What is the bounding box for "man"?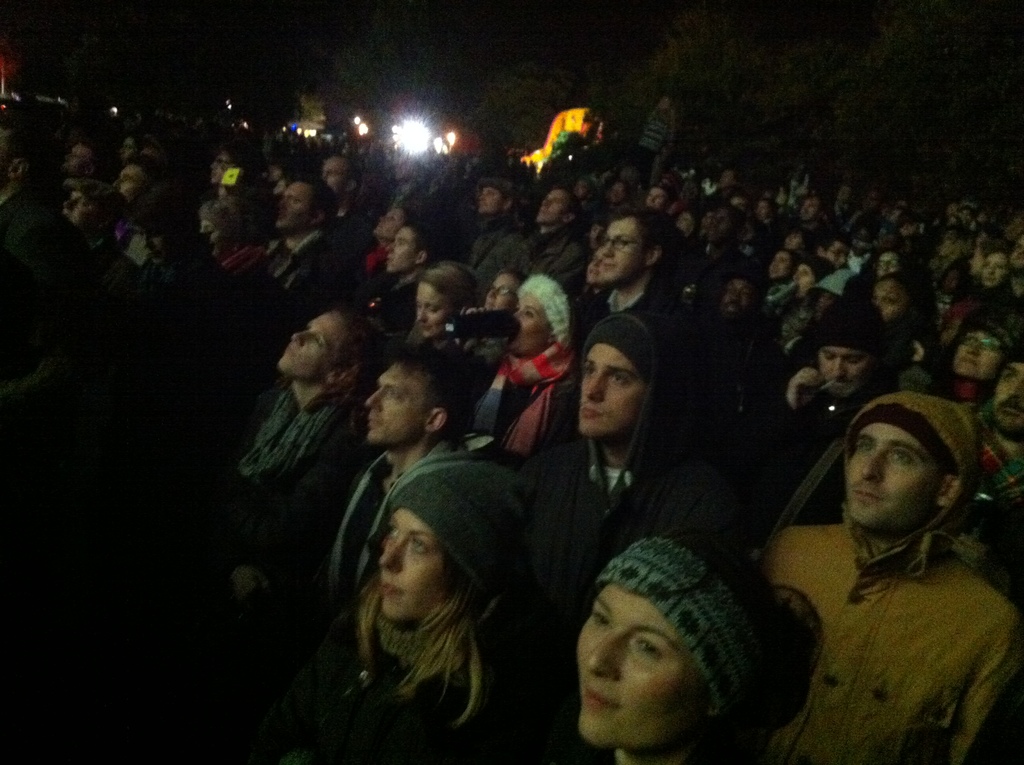
pyautogui.locateOnScreen(796, 193, 824, 234).
